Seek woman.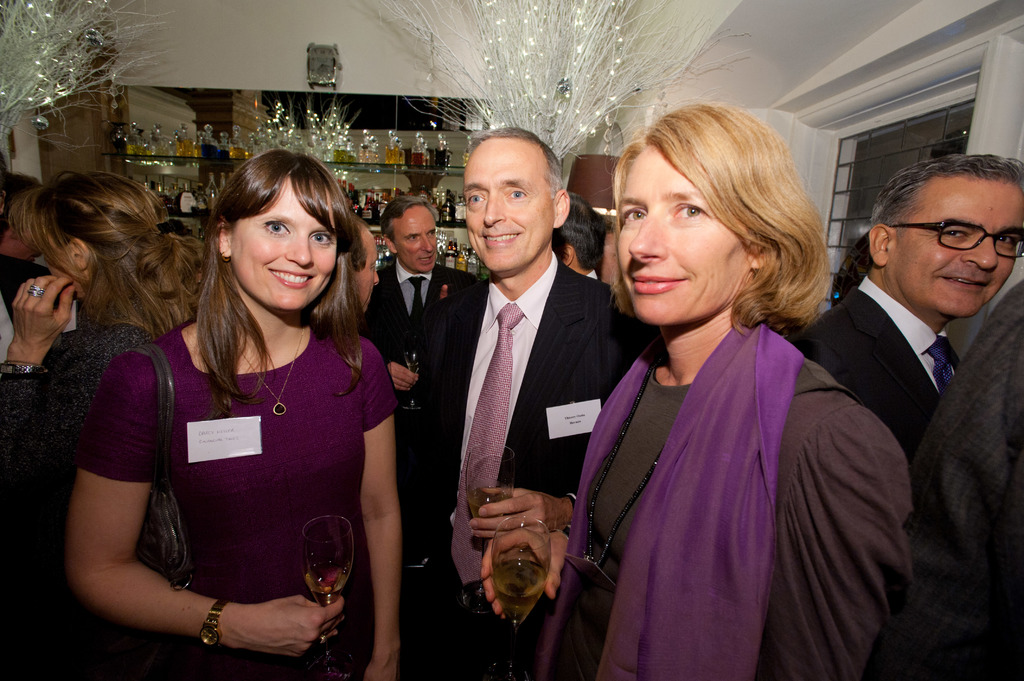
(left=65, top=146, right=399, bottom=680).
